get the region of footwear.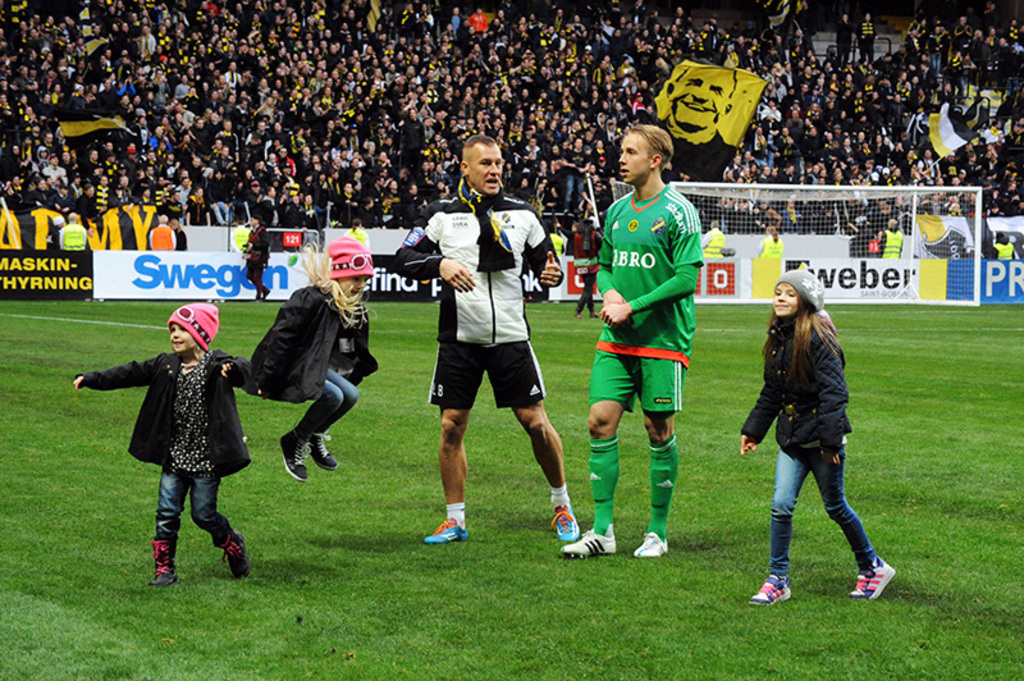
detection(552, 503, 584, 541).
